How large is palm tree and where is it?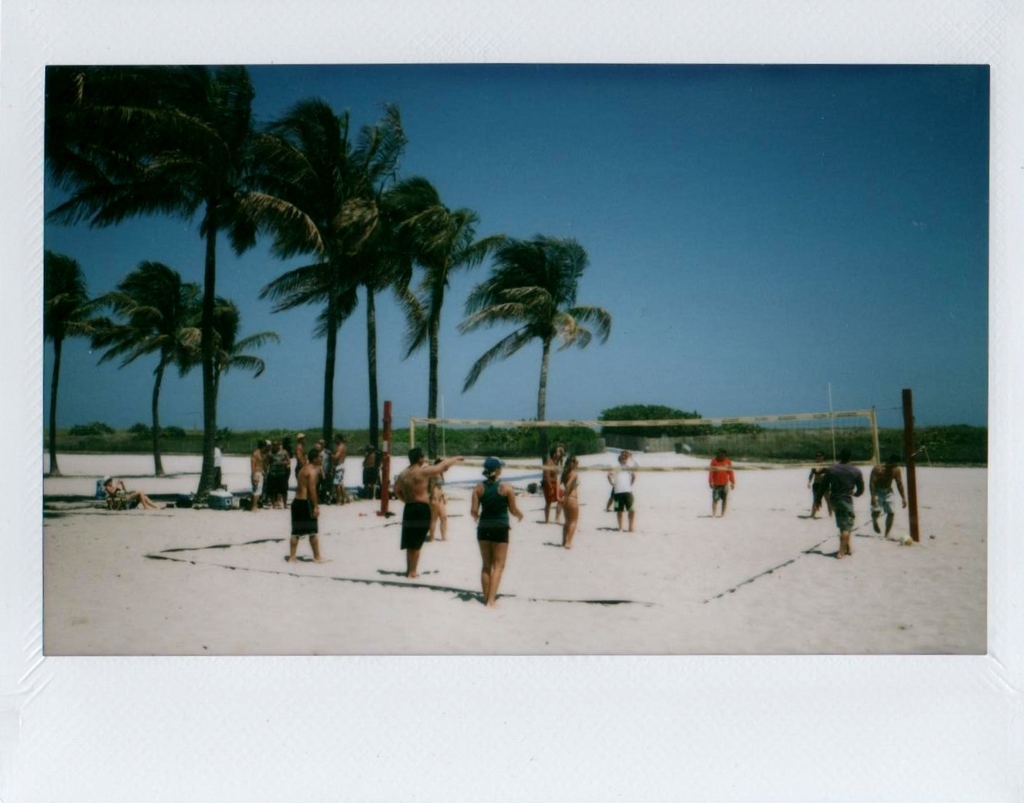
Bounding box: 57 63 252 219.
